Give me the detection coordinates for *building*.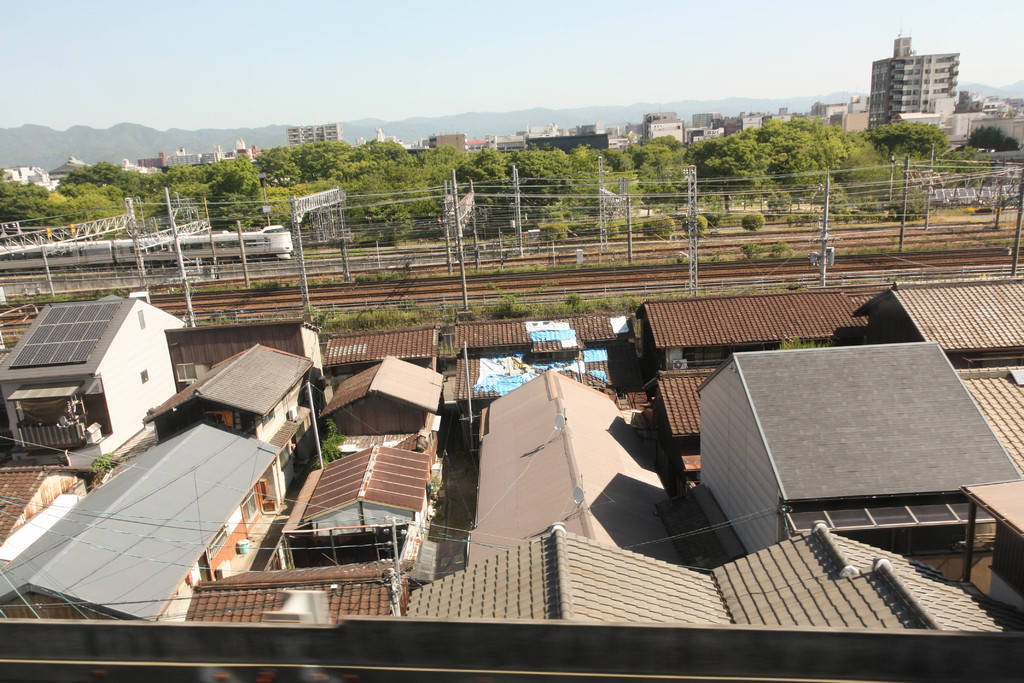
<bbox>865, 37, 959, 133</bbox>.
